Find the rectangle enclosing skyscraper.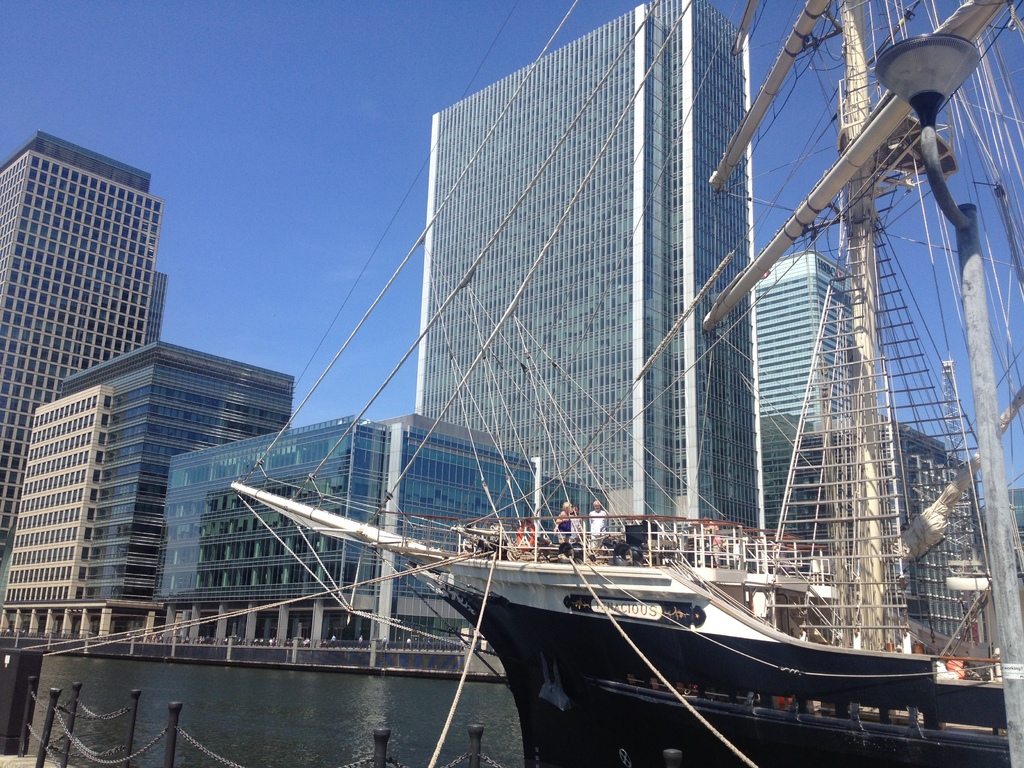
bbox(732, 241, 893, 562).
